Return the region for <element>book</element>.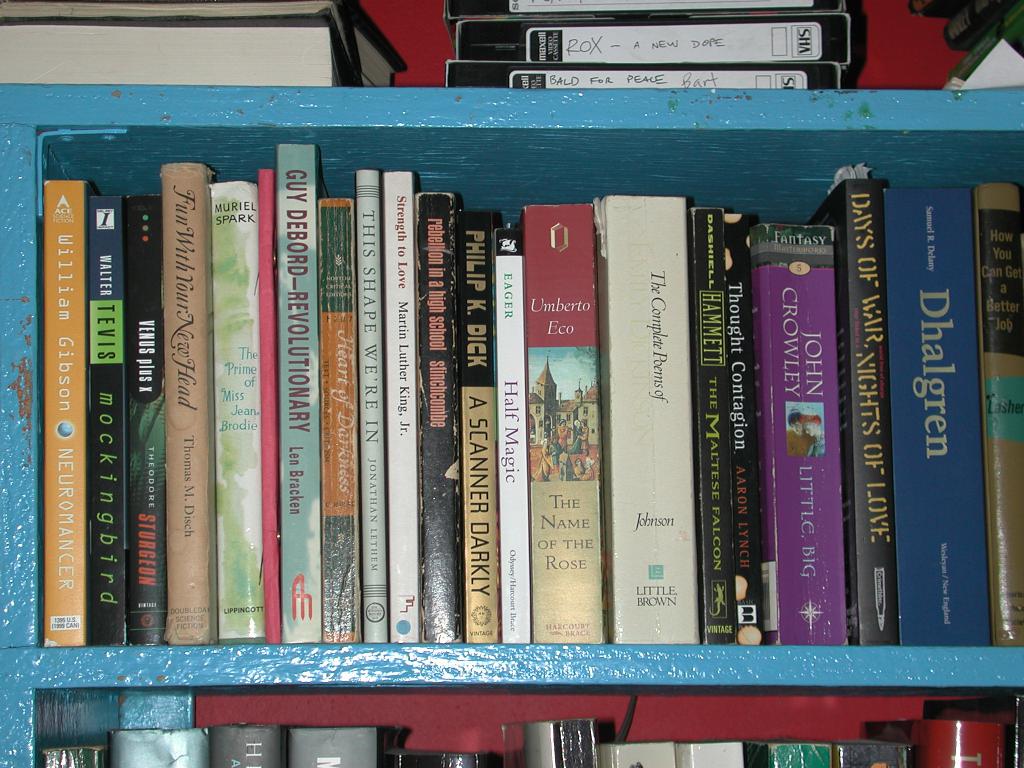
rect(924, 696, 1023, 767).
